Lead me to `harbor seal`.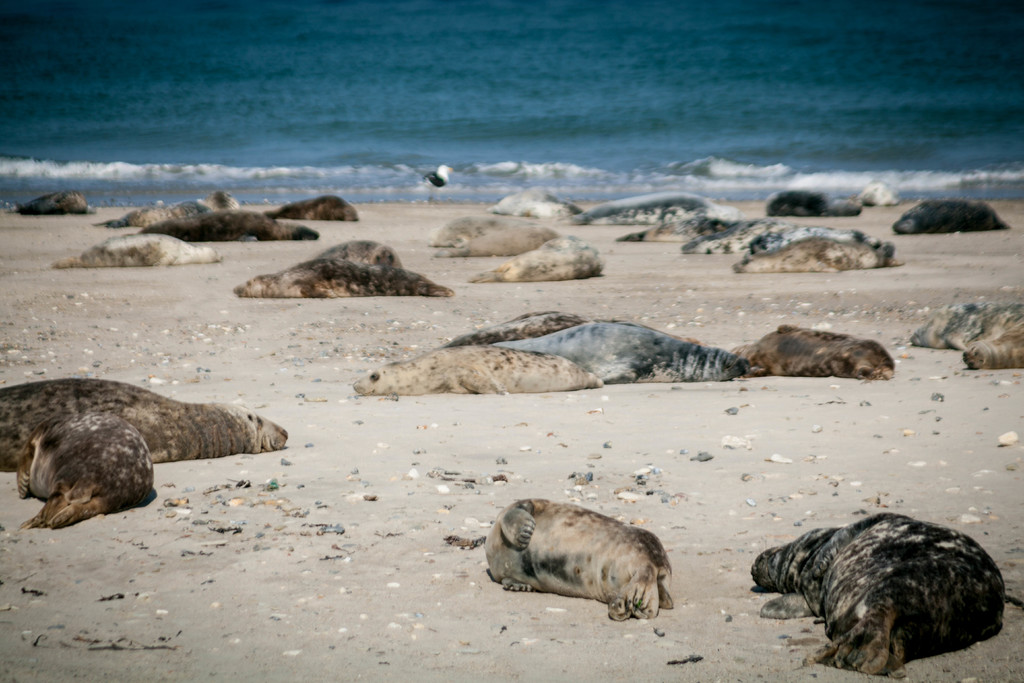
Lead to x1=237, y1=257, x2=452, y2=299.
